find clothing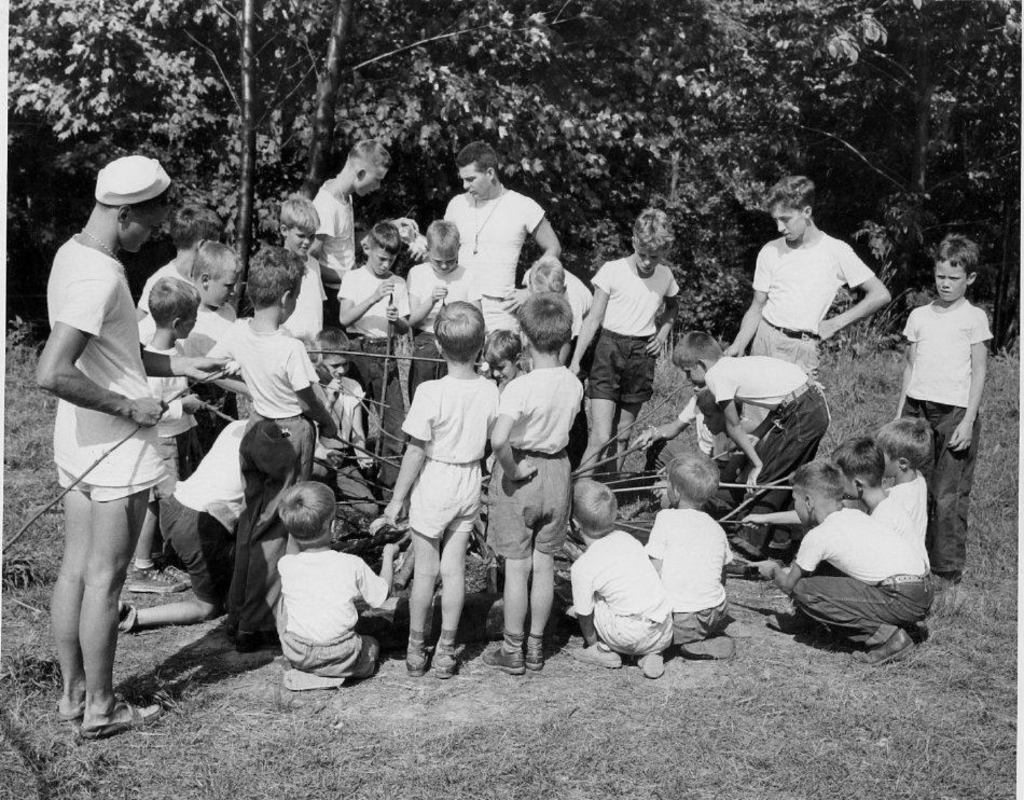
(x1=569, y1=528, x2=675, y2=661)
